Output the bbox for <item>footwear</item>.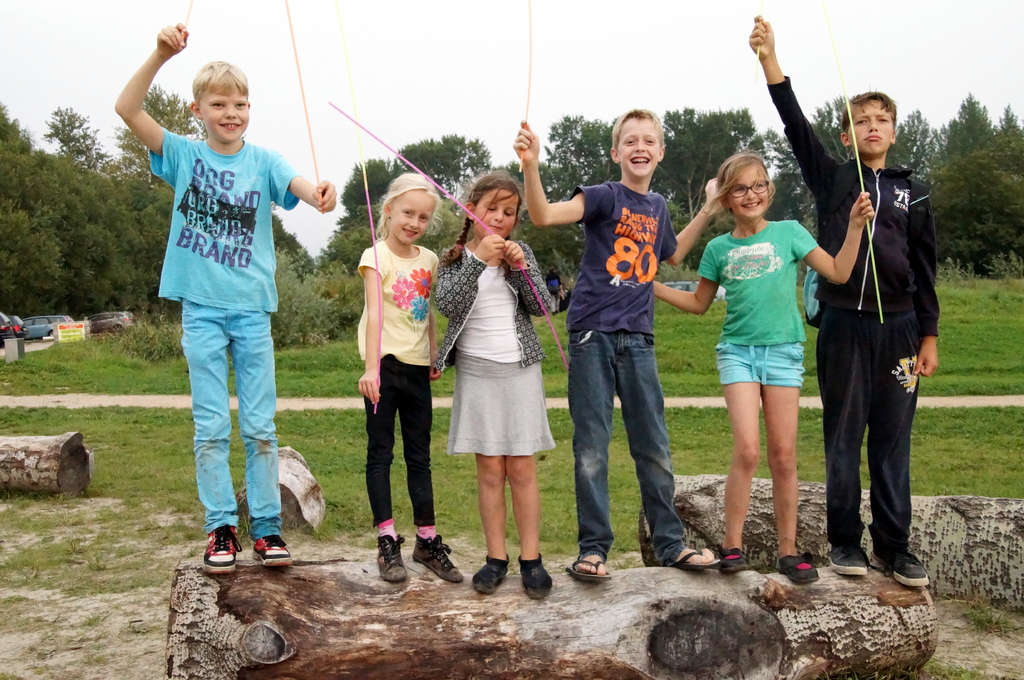
bbox(562, 558, 612, 583).
